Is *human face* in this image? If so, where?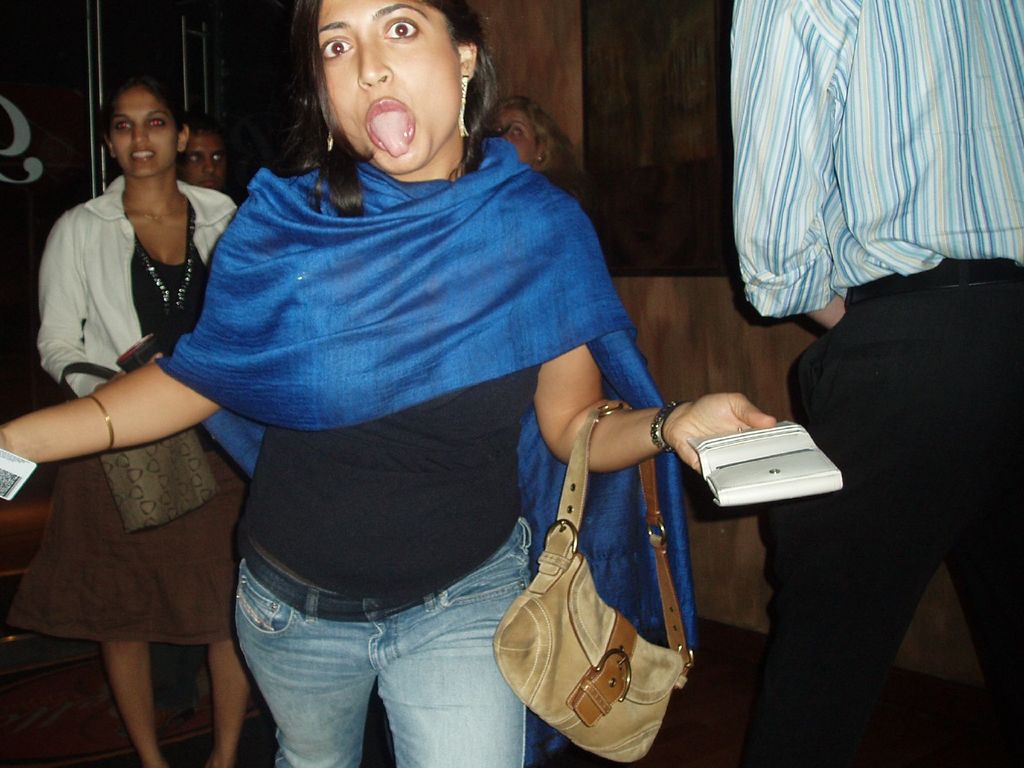
Yes, at region(317, 0, 461, 171).
